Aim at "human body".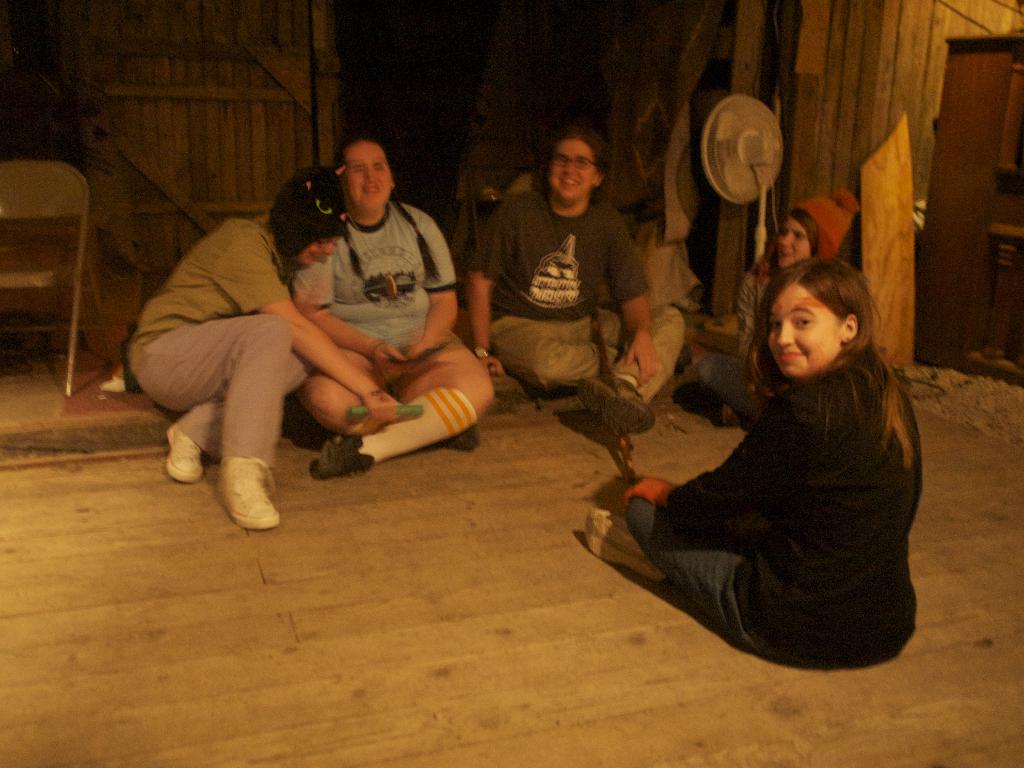
Aimed at x1=125, y1=163, x2=406, y2=531.
